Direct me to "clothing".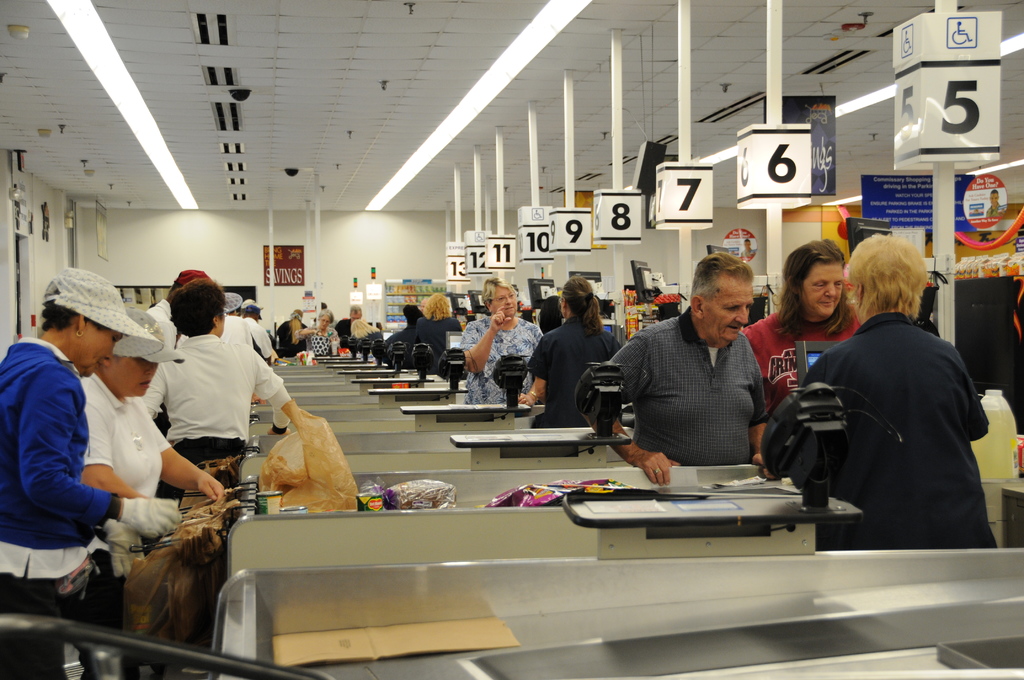
Direction: rect(458, 308, 543, 404).
